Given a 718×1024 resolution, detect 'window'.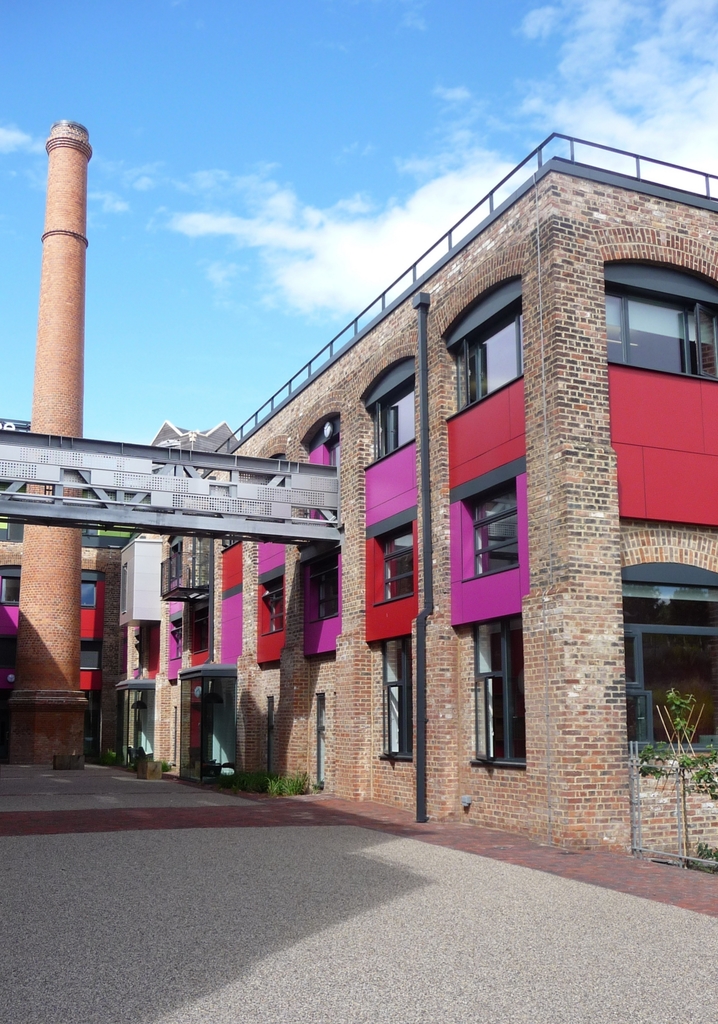
l=460, t=476, r=520, b=579.
